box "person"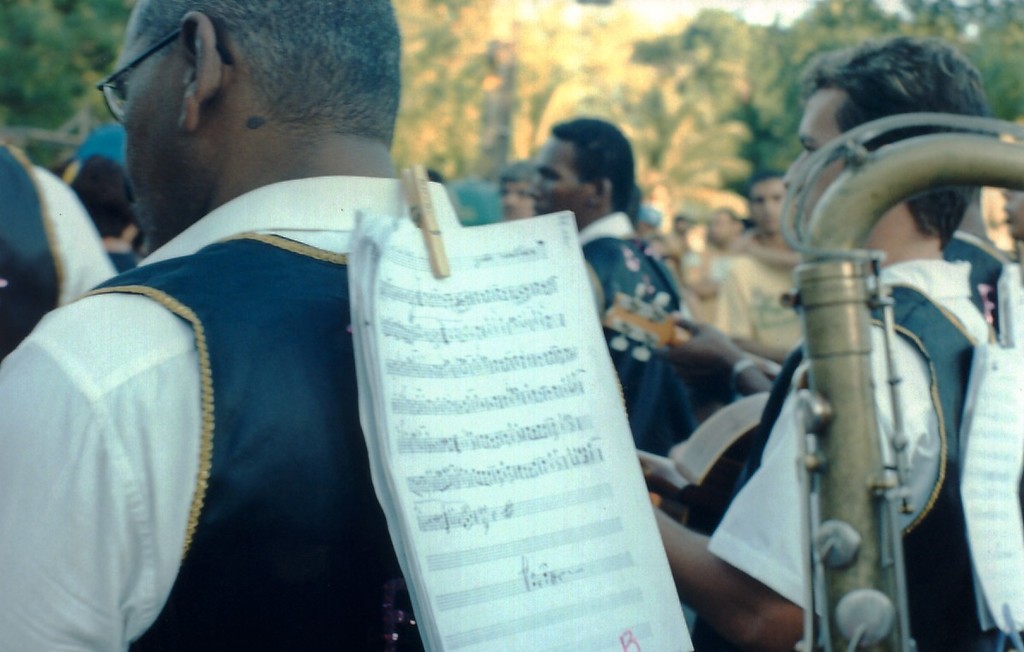
[left=539, top=117, right=712, bottom=456]
